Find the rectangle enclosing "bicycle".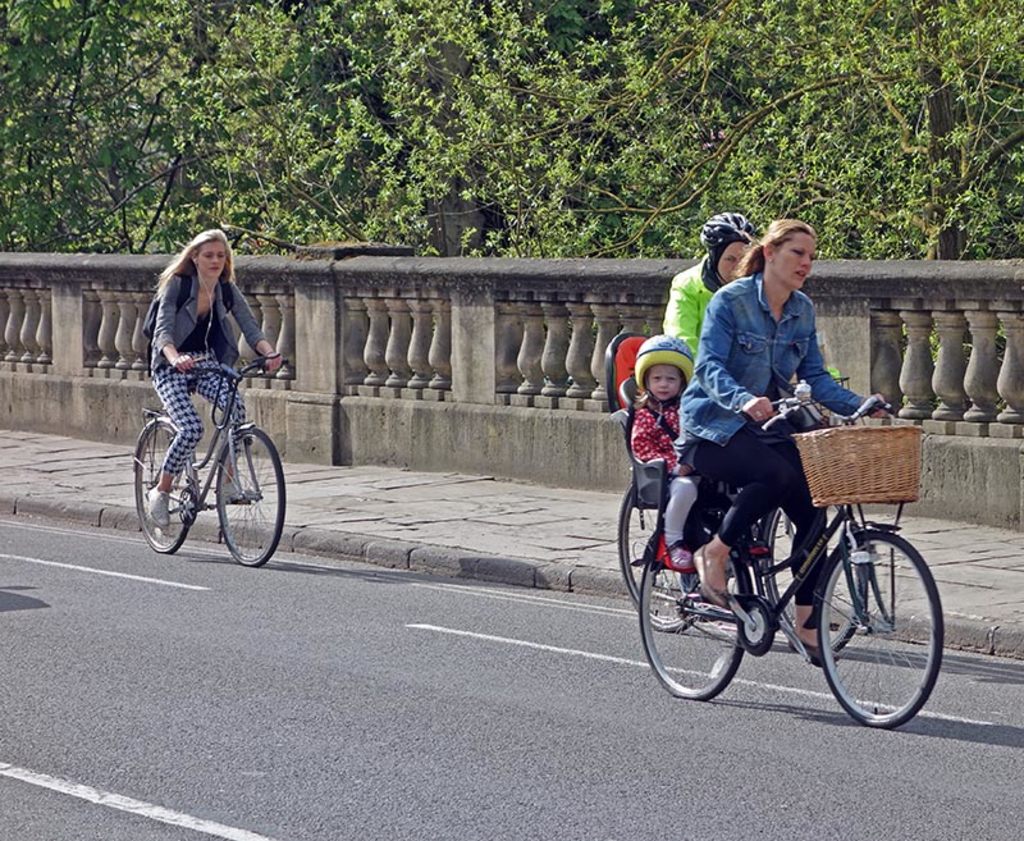
select_region(124, 346, 280, 567).
